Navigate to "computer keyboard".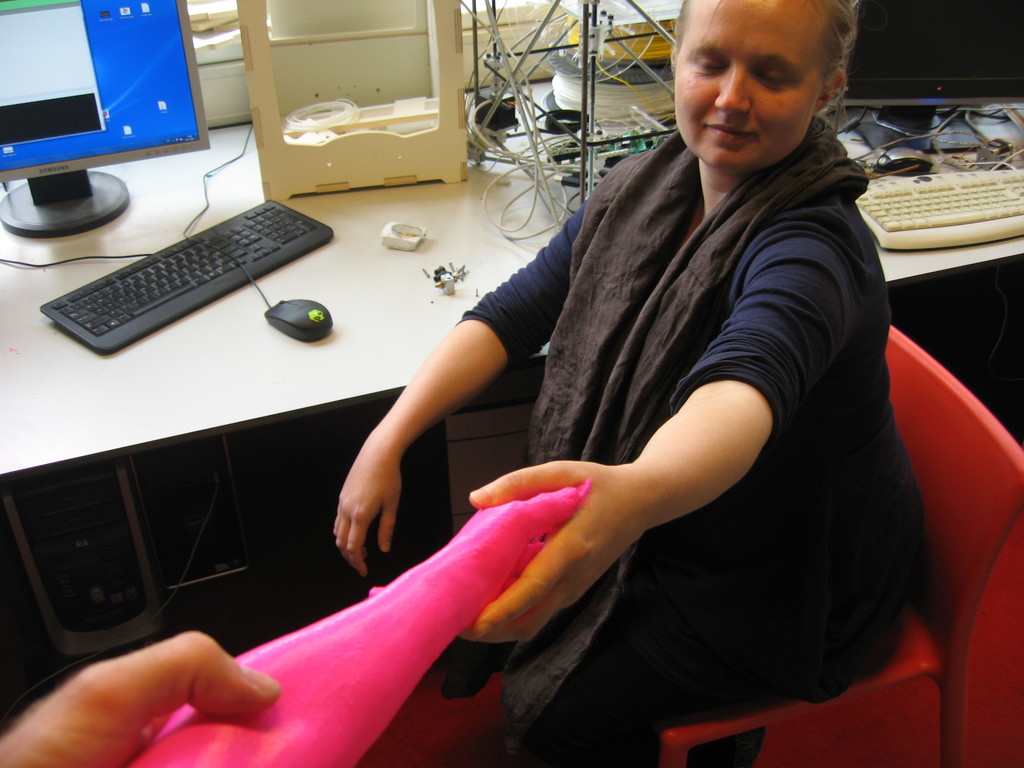
Navigation target: [x1=850, y1=148, x2=1023, y2=250].
